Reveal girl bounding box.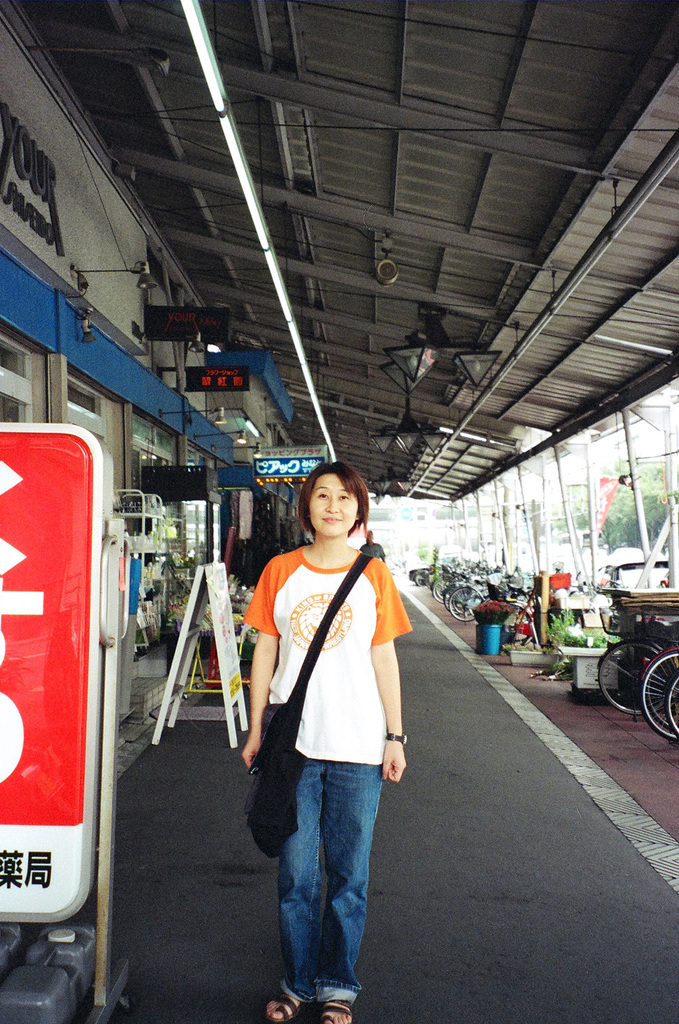
Revealed: x1=243, y1=457, x2=407, y2=1023.
